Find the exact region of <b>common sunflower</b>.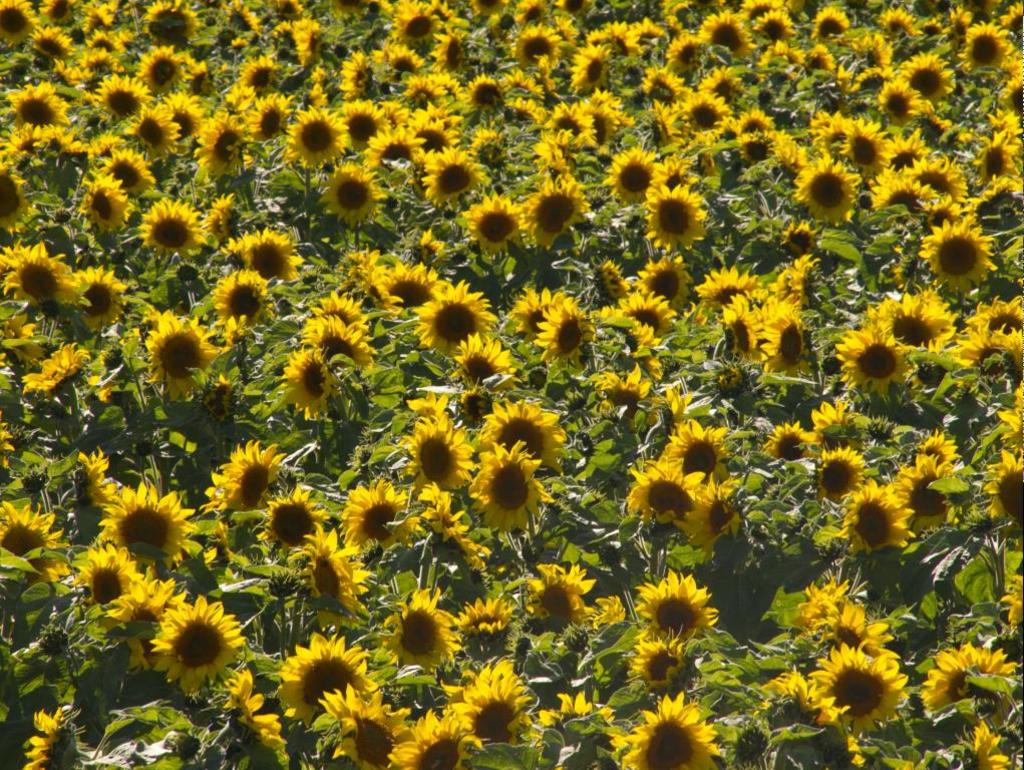
Exact region: Rect(315, 159, 381, 232).
